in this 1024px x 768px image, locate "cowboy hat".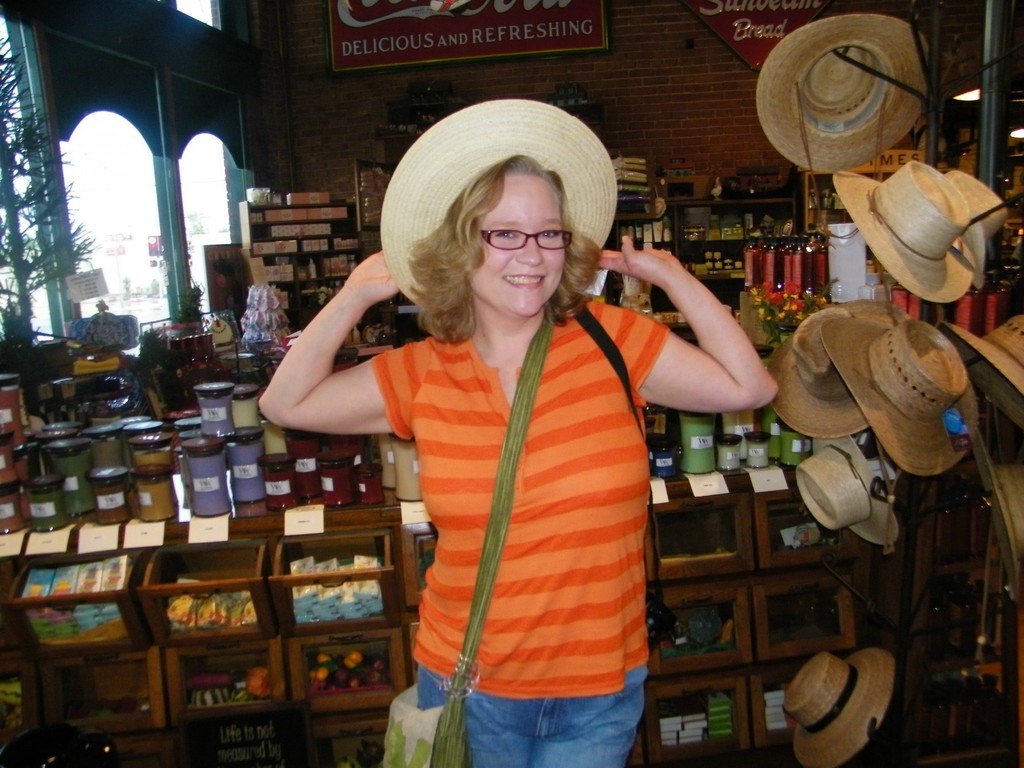
Bounding box: <region>751, 7, 925, 233</region>.
